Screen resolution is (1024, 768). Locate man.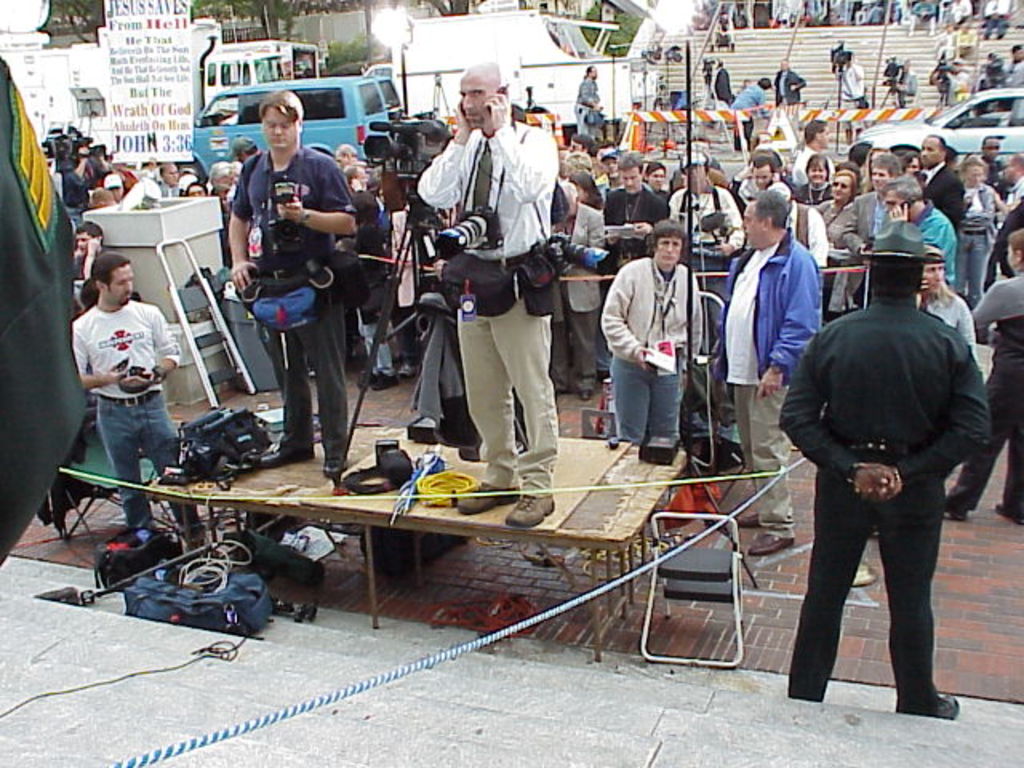
BBox(410, 56, 566, 526).
